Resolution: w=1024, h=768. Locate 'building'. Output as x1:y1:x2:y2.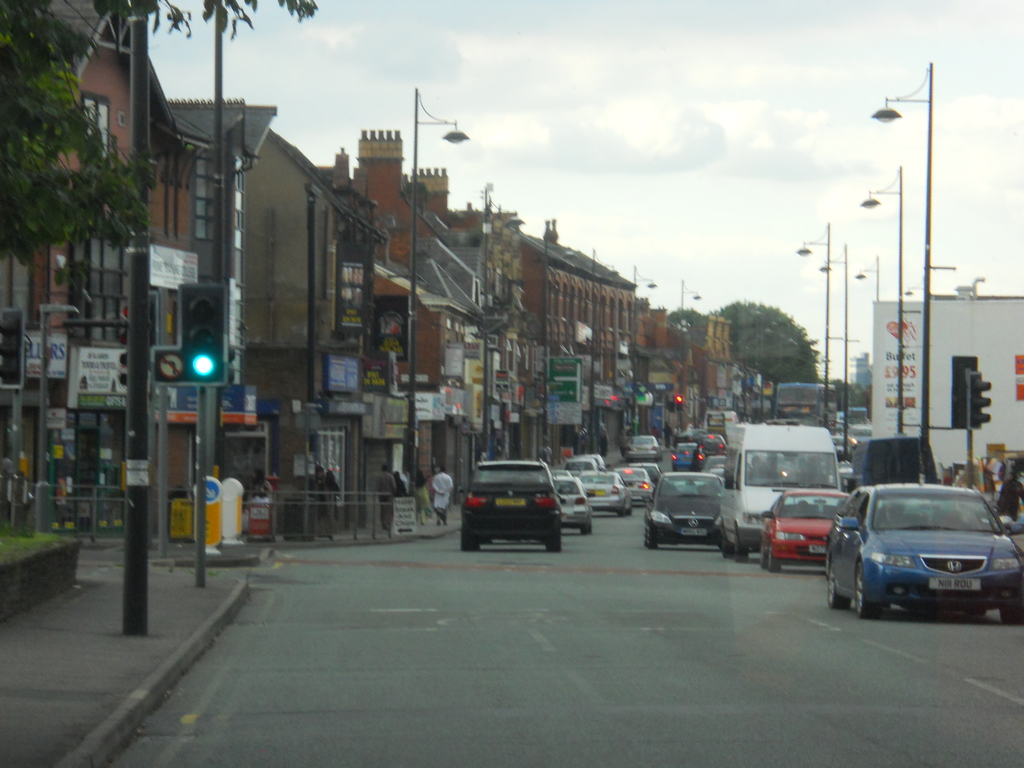
874:302:1023:478.
